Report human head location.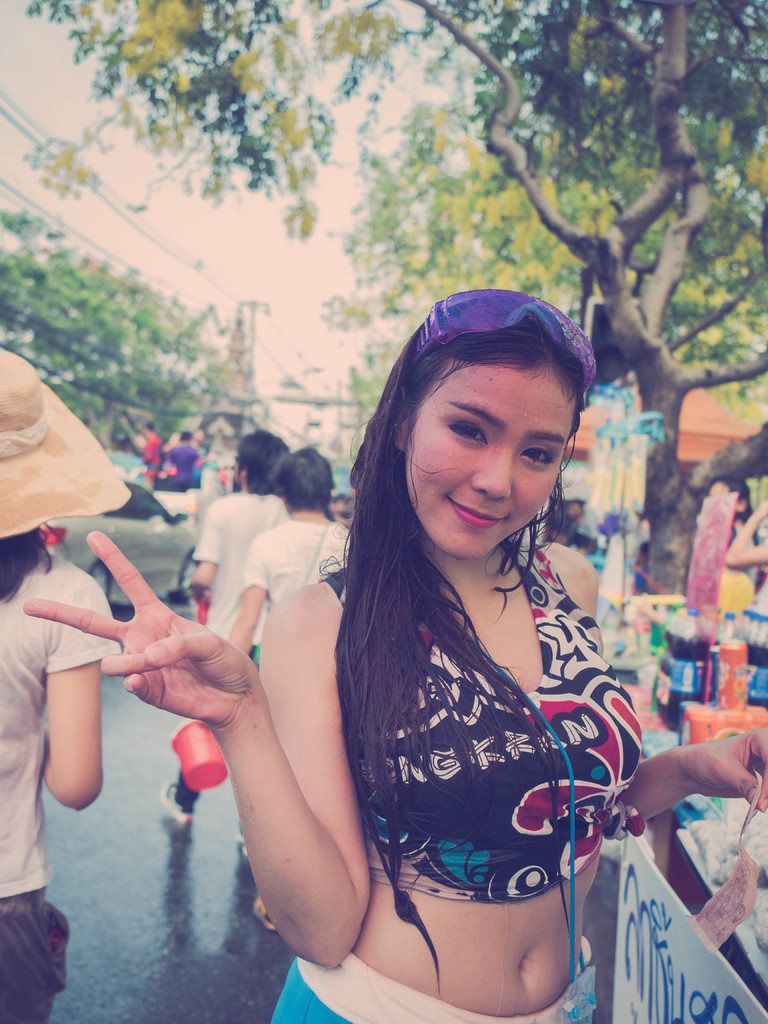
Report: {"x1": 264, "y1": 440, "x2": 336, "y2": 516}.
